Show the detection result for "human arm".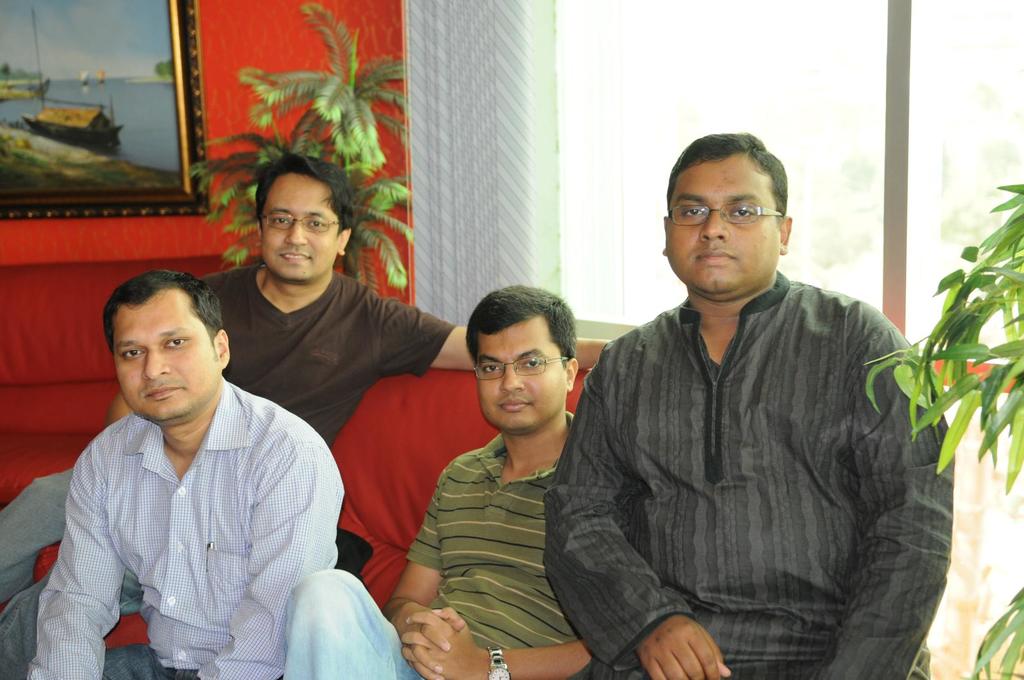
locate(106, 388, 129, 423).
